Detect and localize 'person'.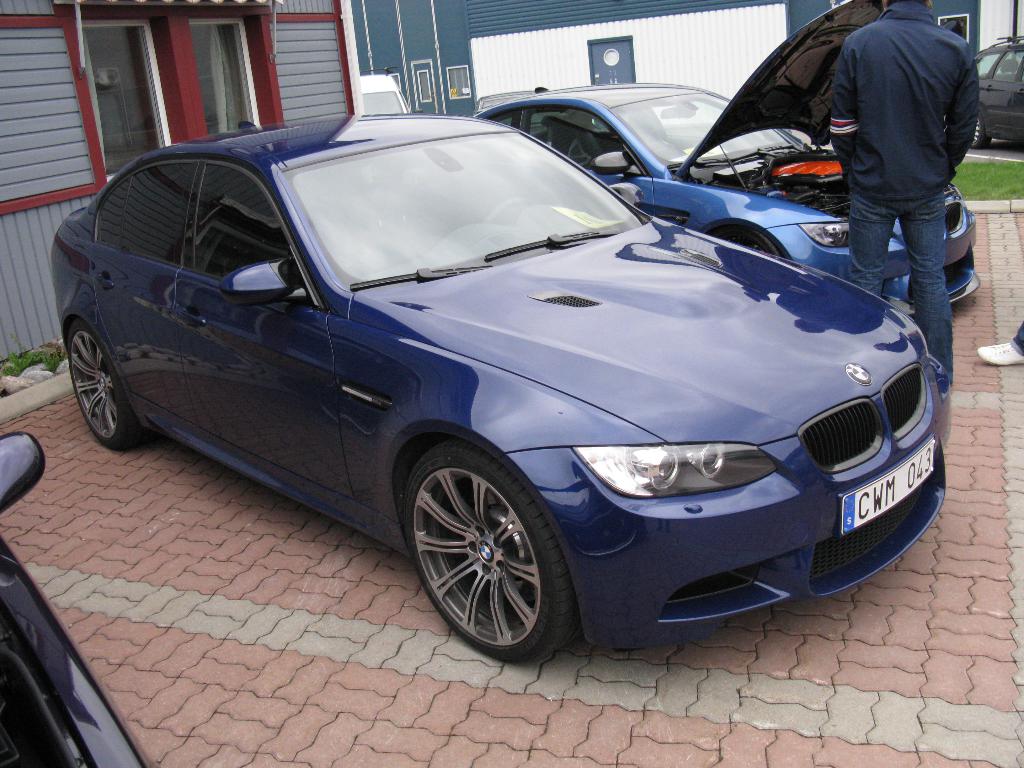
Localized at bbox=(824, 0, 988, 405).
